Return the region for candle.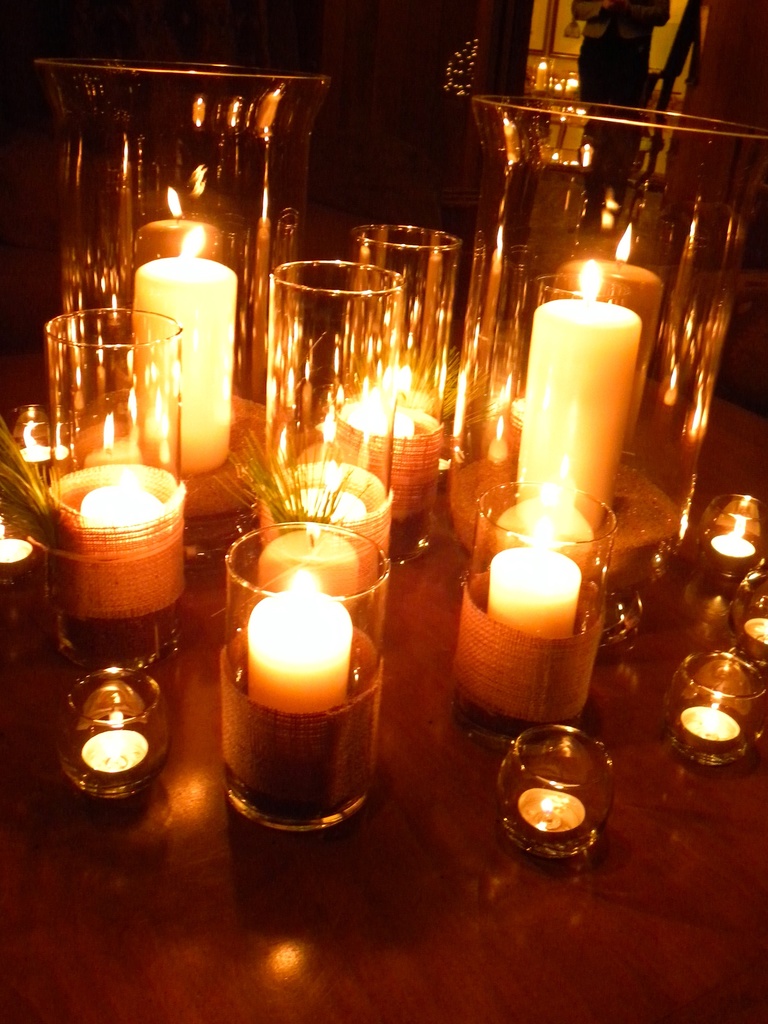
[left=671, top=705, right=741, bottom=758].
